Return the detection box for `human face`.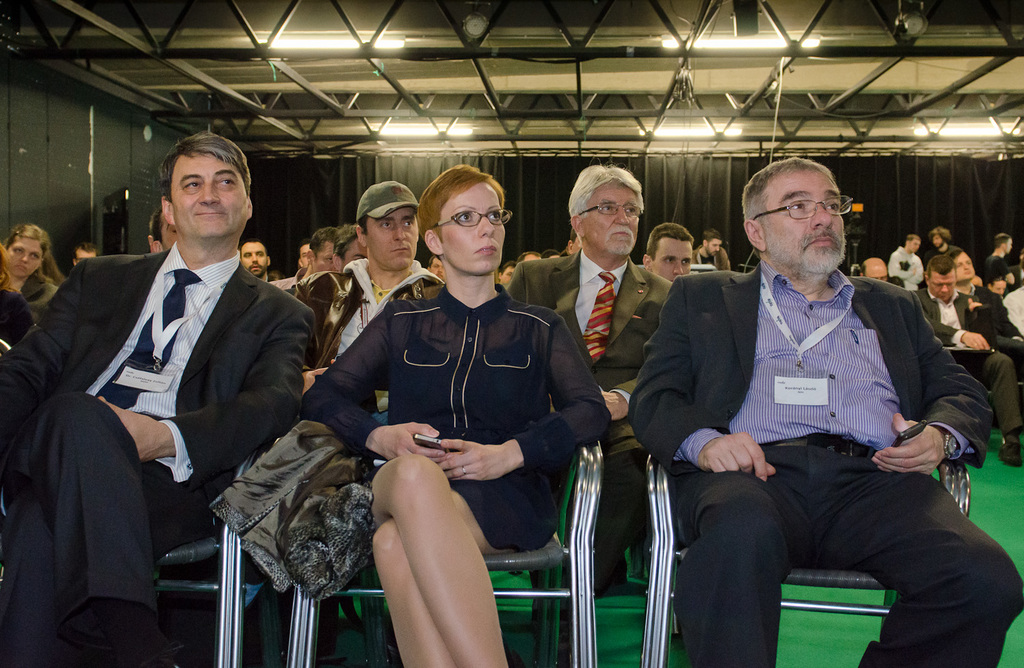
501, 265, 515, 285.
